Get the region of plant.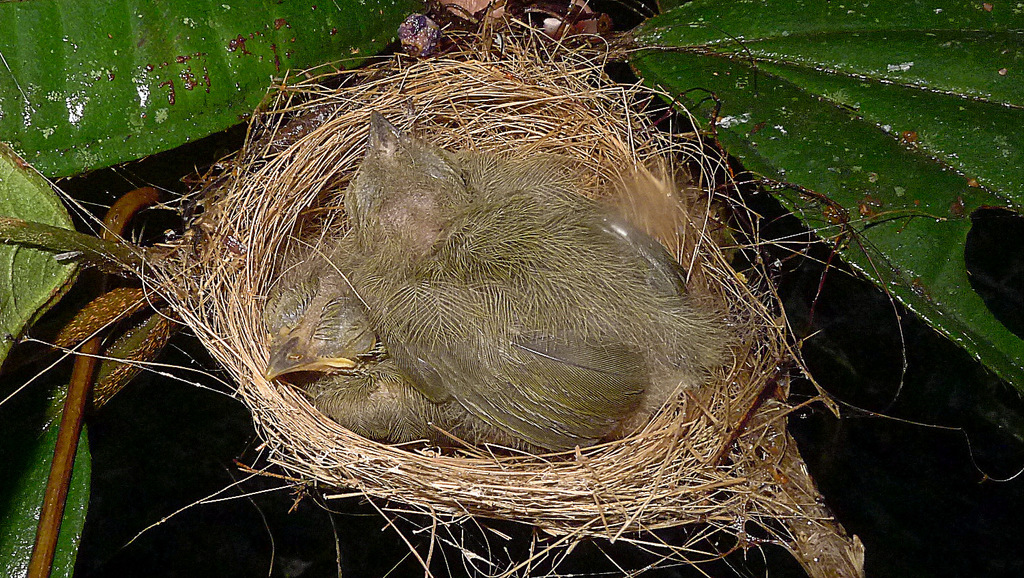
bbox(0, 0, 1023, 577).
